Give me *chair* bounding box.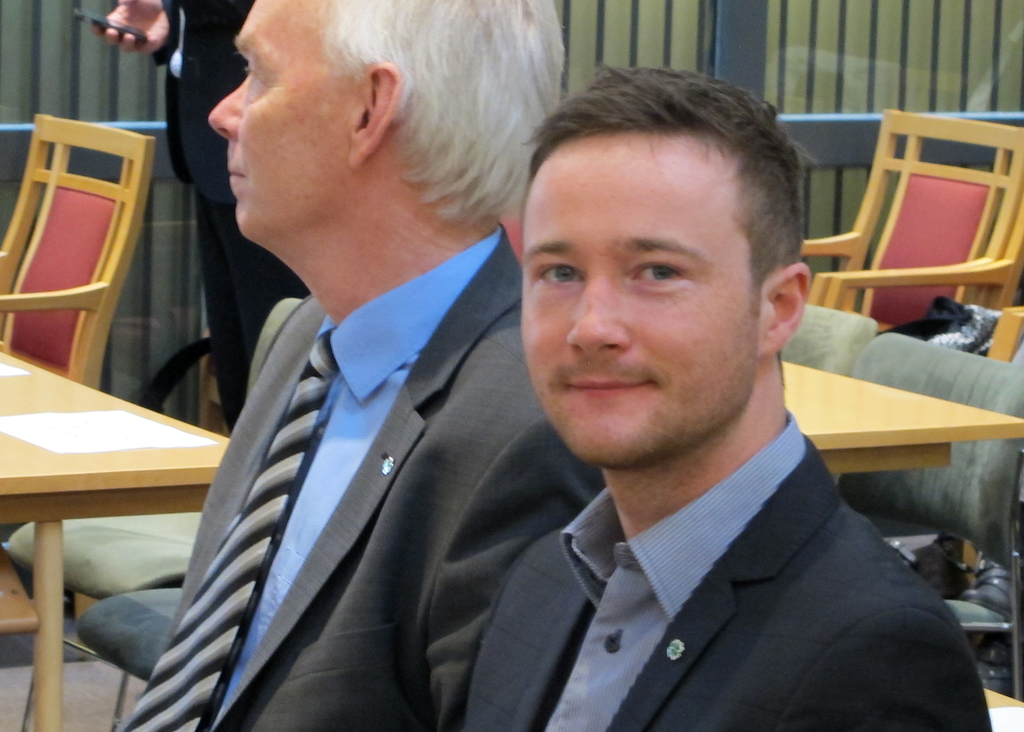
box=[836, 333, 1023, 704].
